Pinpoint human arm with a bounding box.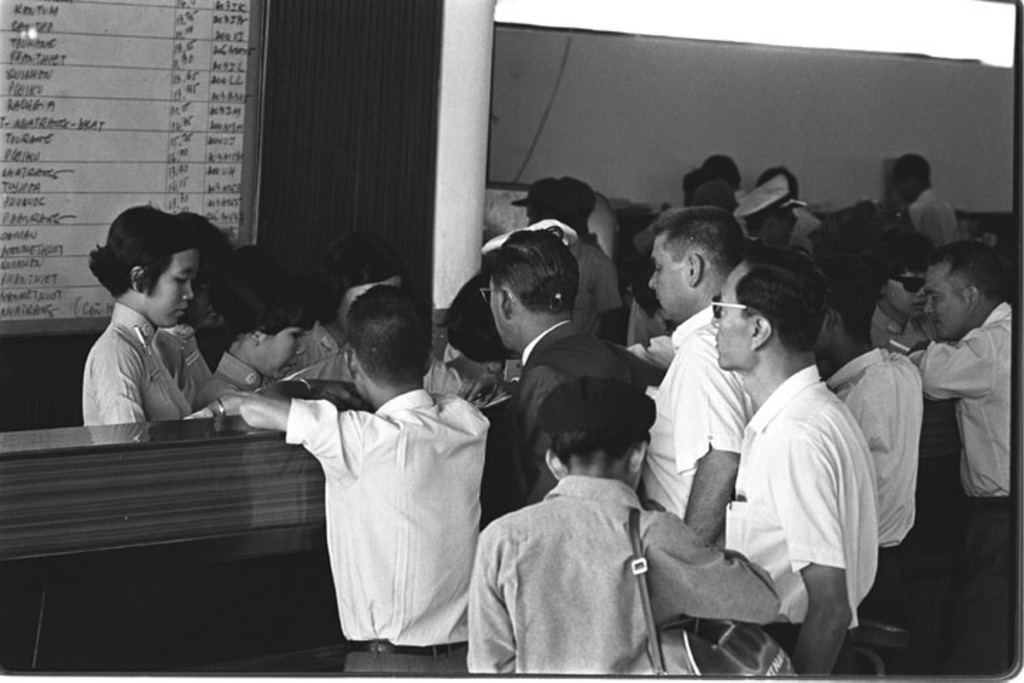
91, 356, 238, 425.
